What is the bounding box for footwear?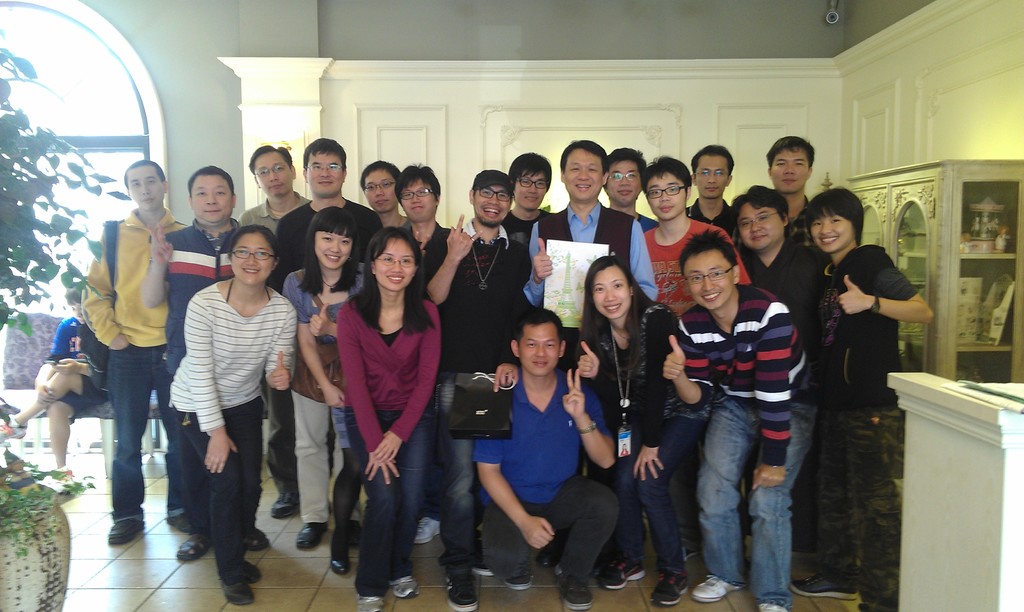
551:568:595:611.
